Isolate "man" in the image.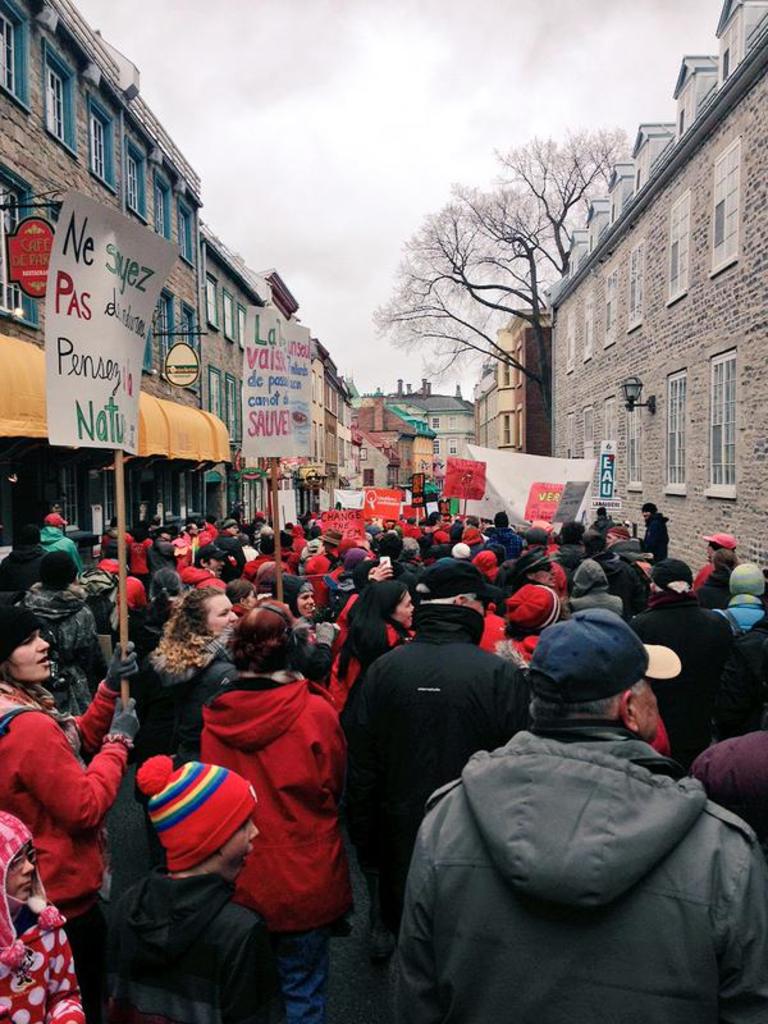
Isolated region: region(690, 531, 745, 590).
